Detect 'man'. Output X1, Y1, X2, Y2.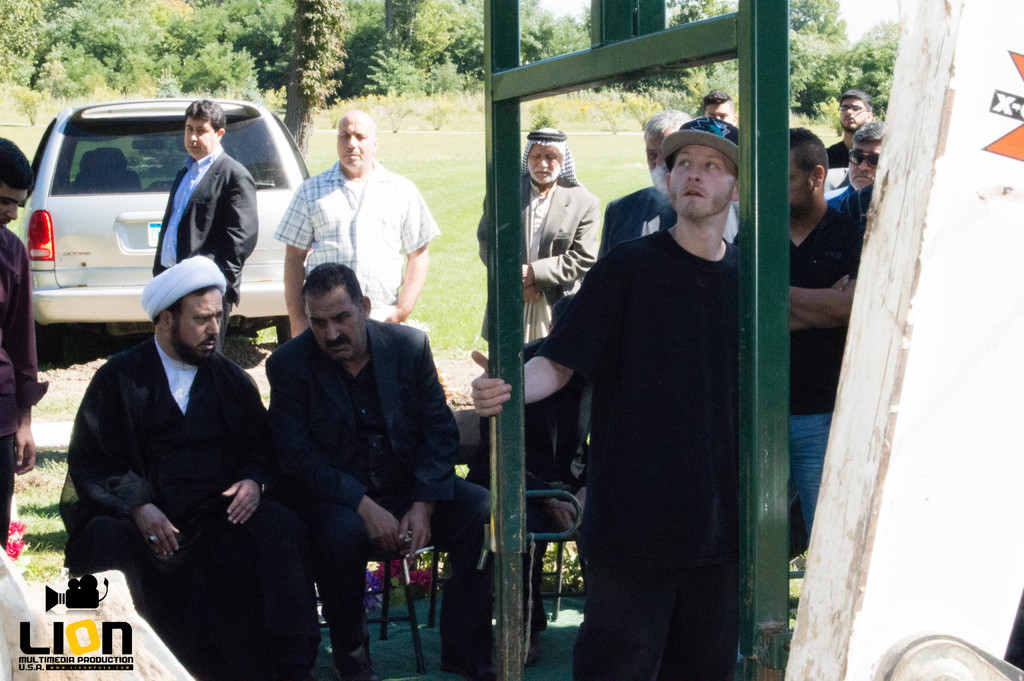
77, 256, 273, 680.
